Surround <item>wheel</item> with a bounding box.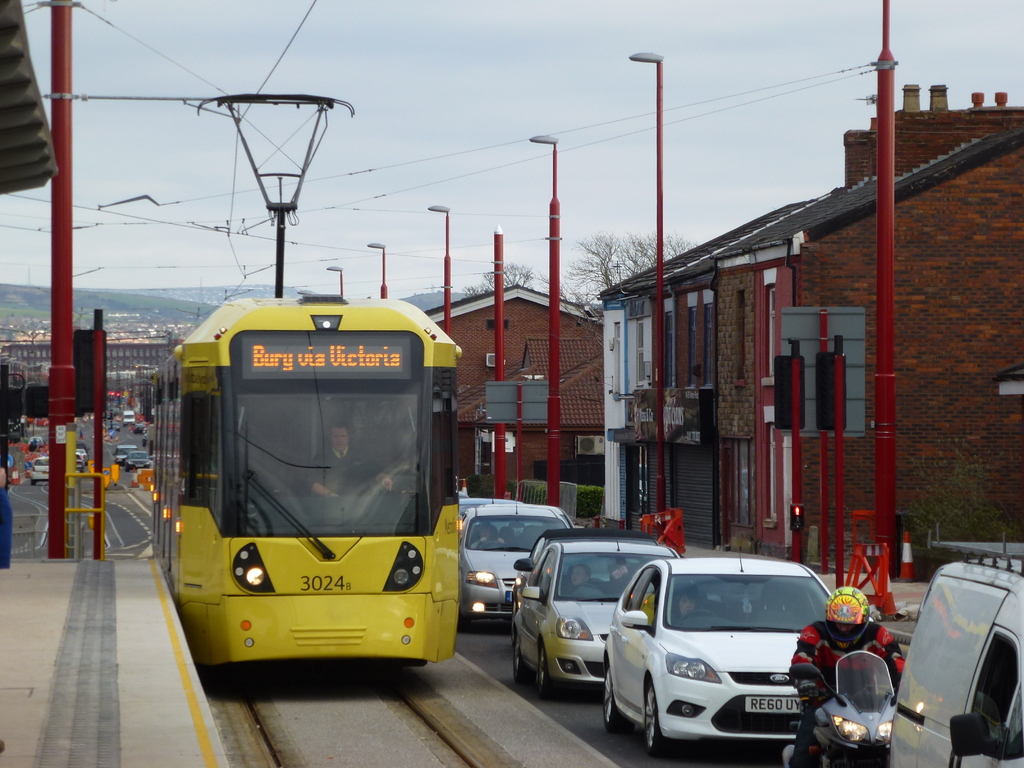
select_region(509, 634, 525, 683).
